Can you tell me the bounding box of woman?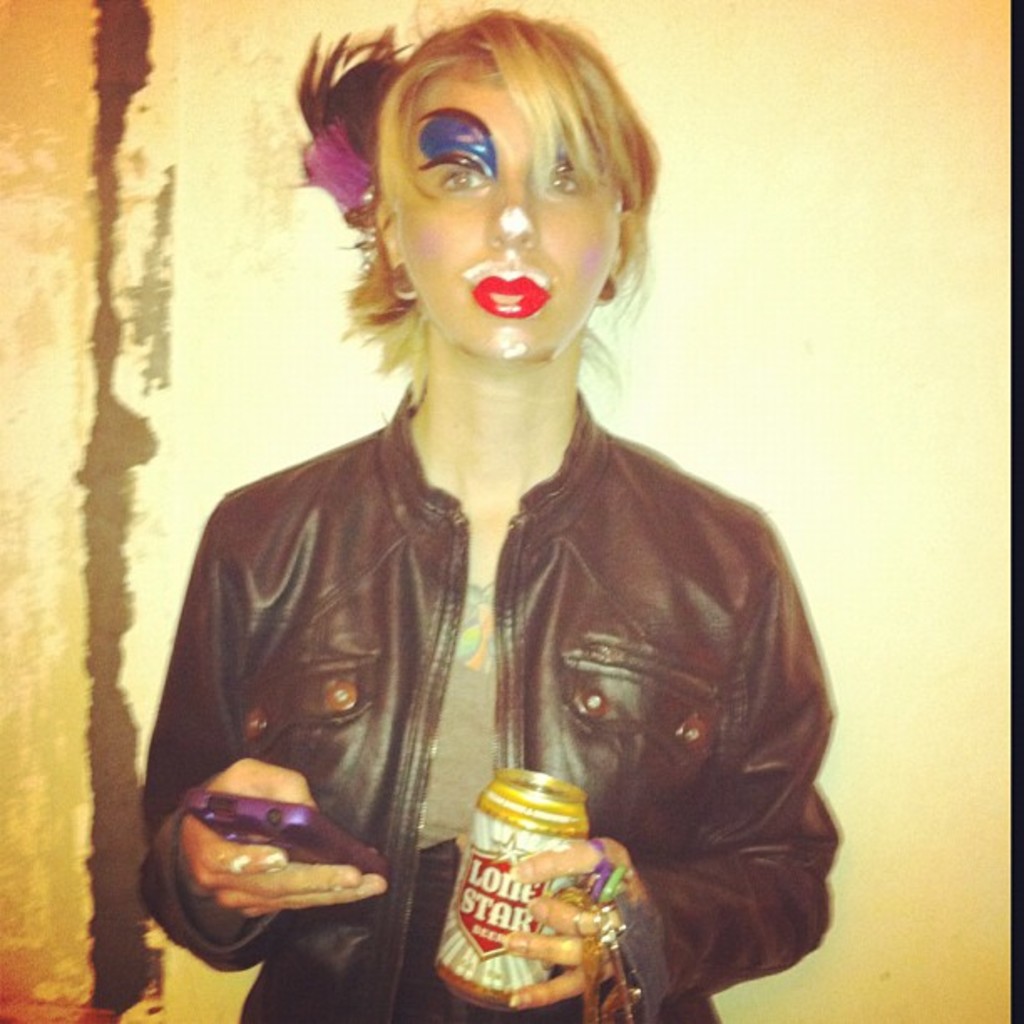
[112, 7, 878, 982].
